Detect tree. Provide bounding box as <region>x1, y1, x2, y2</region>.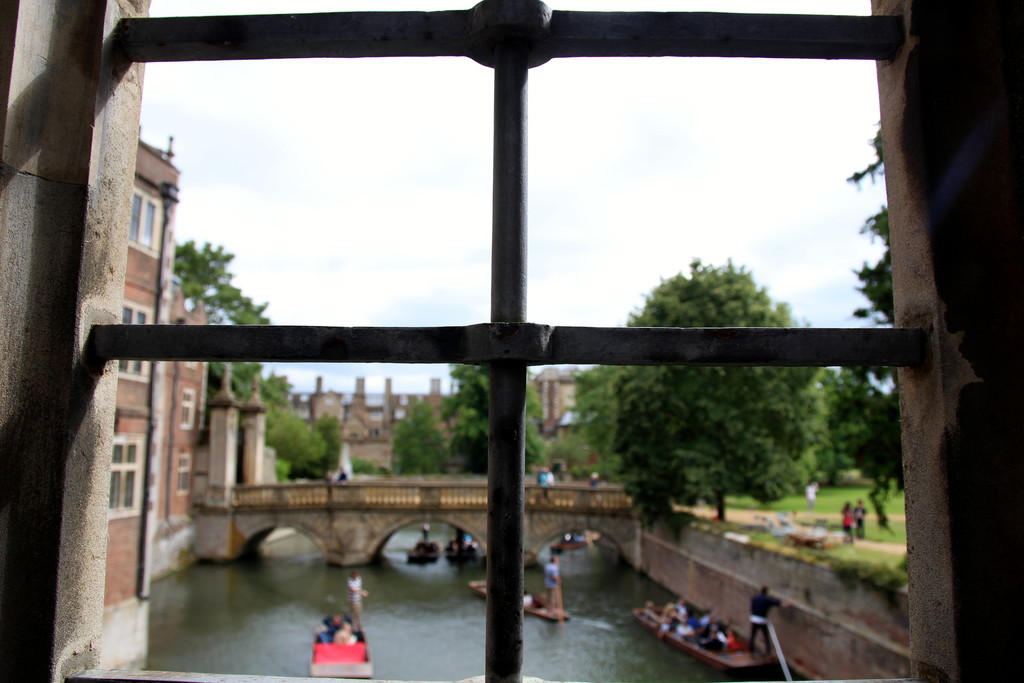
<region>254, 417, 335, 479</region>.
